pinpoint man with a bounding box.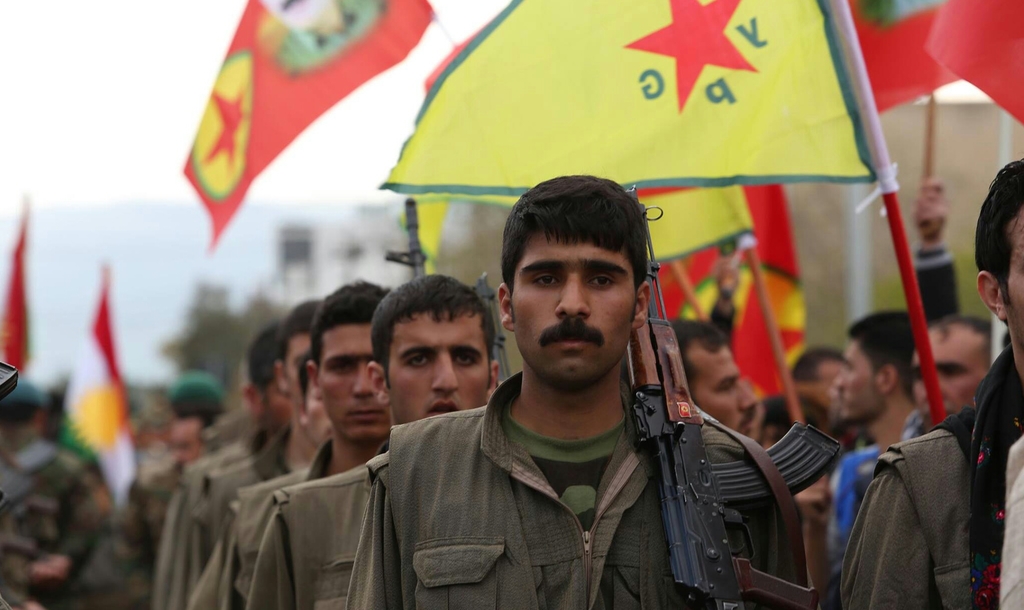
crop(253, 269, 497, 609).
